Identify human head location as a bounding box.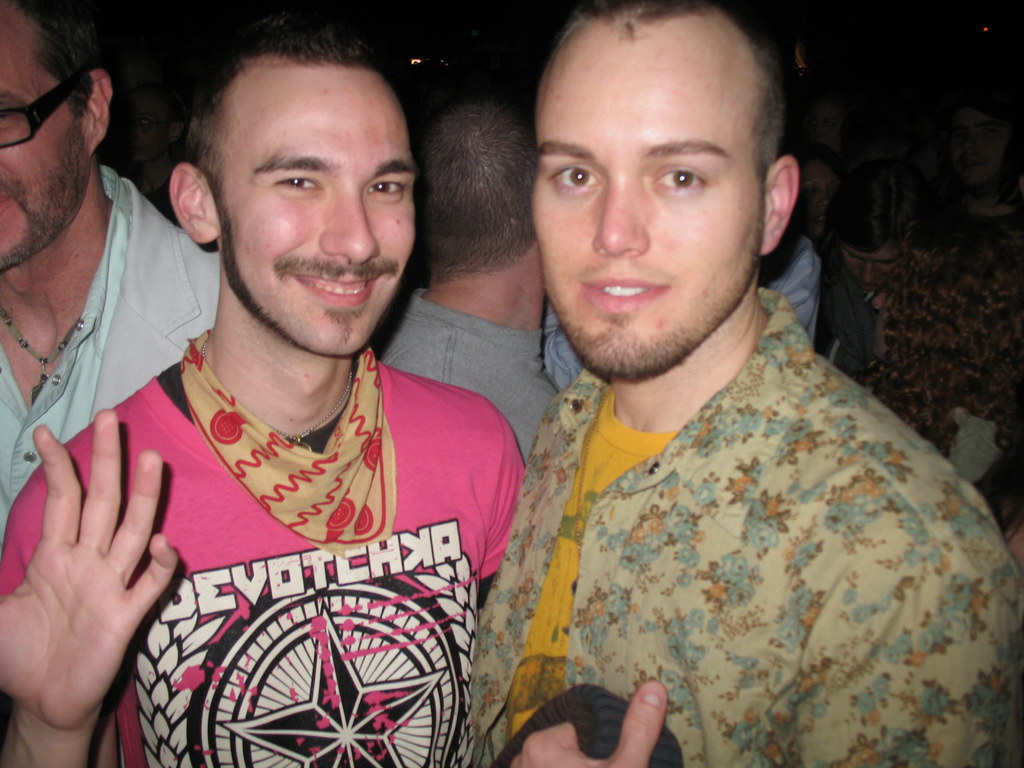
region(521, 0, 797, 393).
